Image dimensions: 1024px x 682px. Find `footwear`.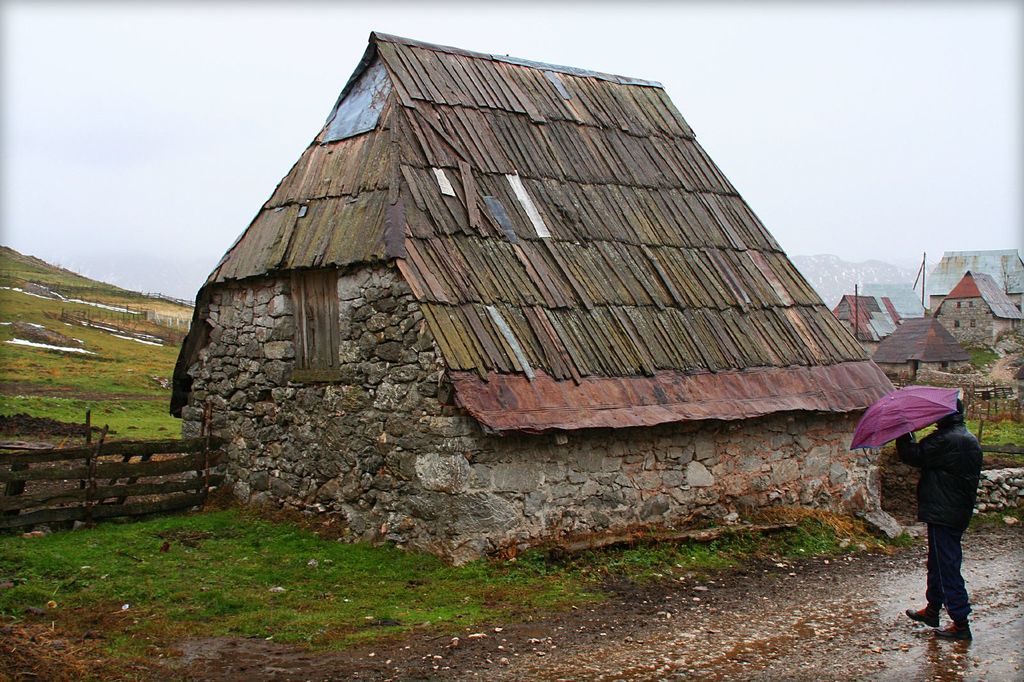
rect(936, 620, 975, 645).
